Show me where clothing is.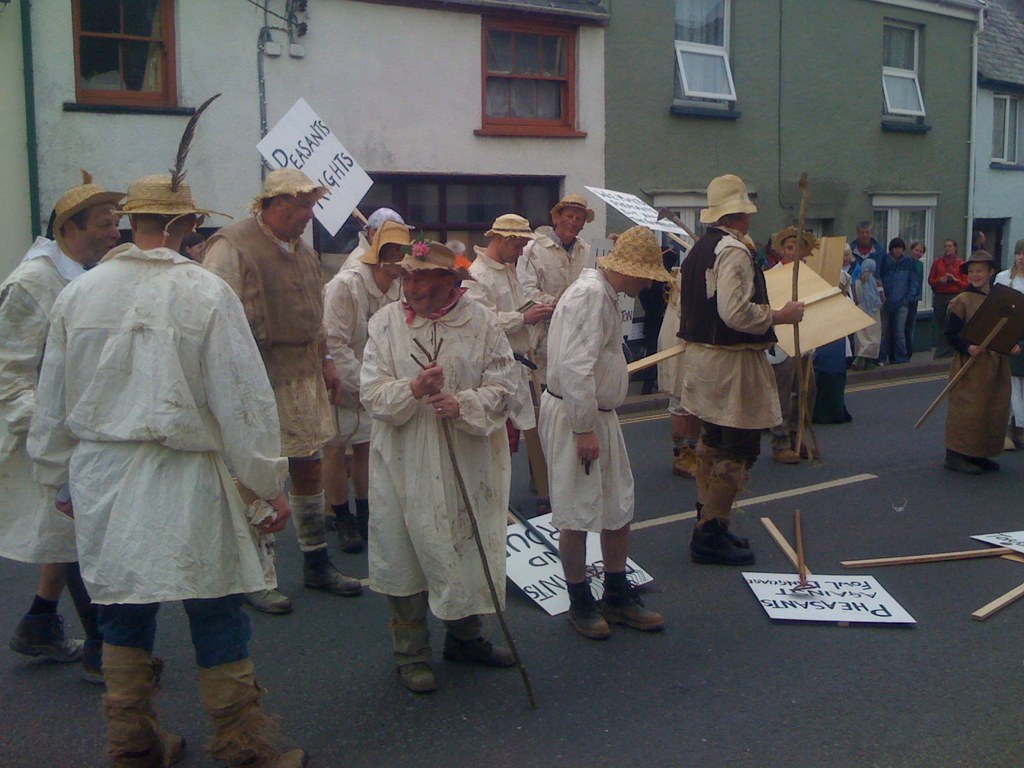
clothing is at Rect(929, 254, 972, 343).
